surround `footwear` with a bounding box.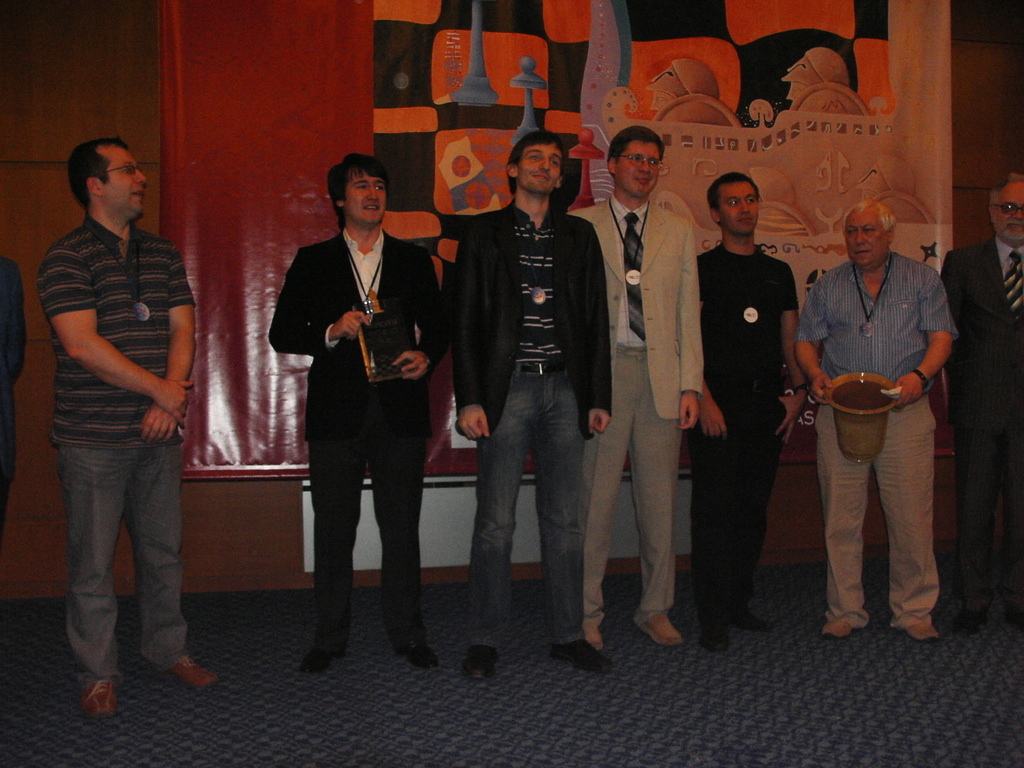
<bbox>465, 643, 497, 680</bbox>.
